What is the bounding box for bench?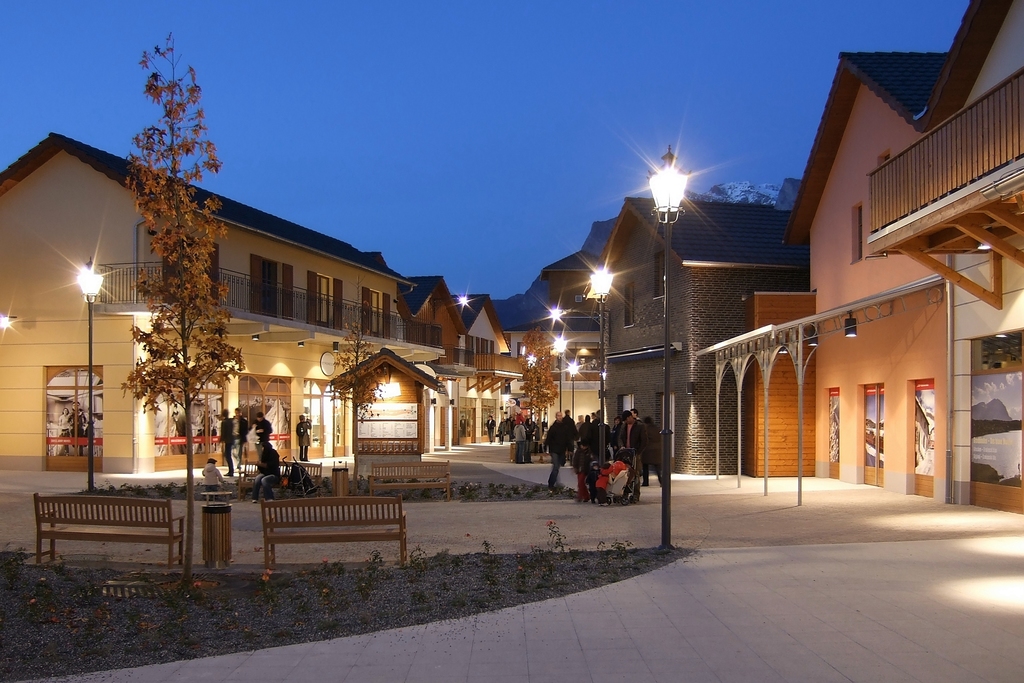
31:491:185:569.
